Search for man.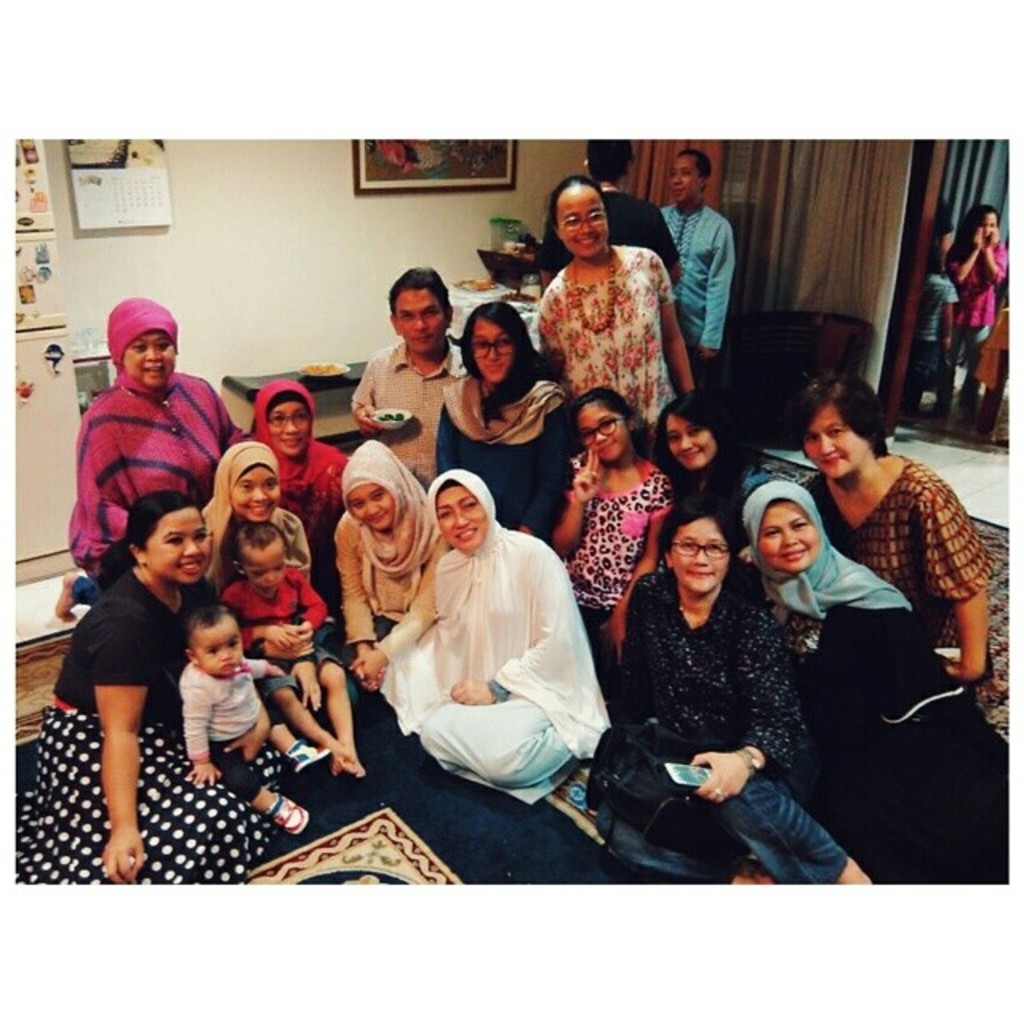
Found at {"left": 539, "top": 139, "right": 683, "bottom": 293}.
